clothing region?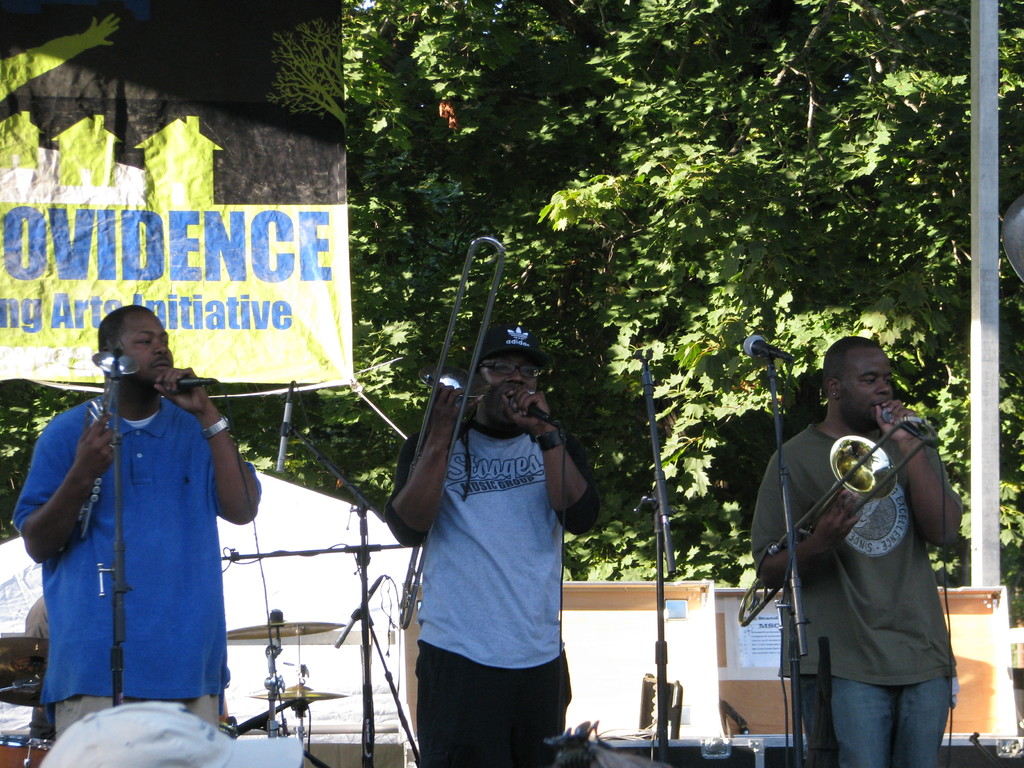
rect(752, 416, 953, 767)
